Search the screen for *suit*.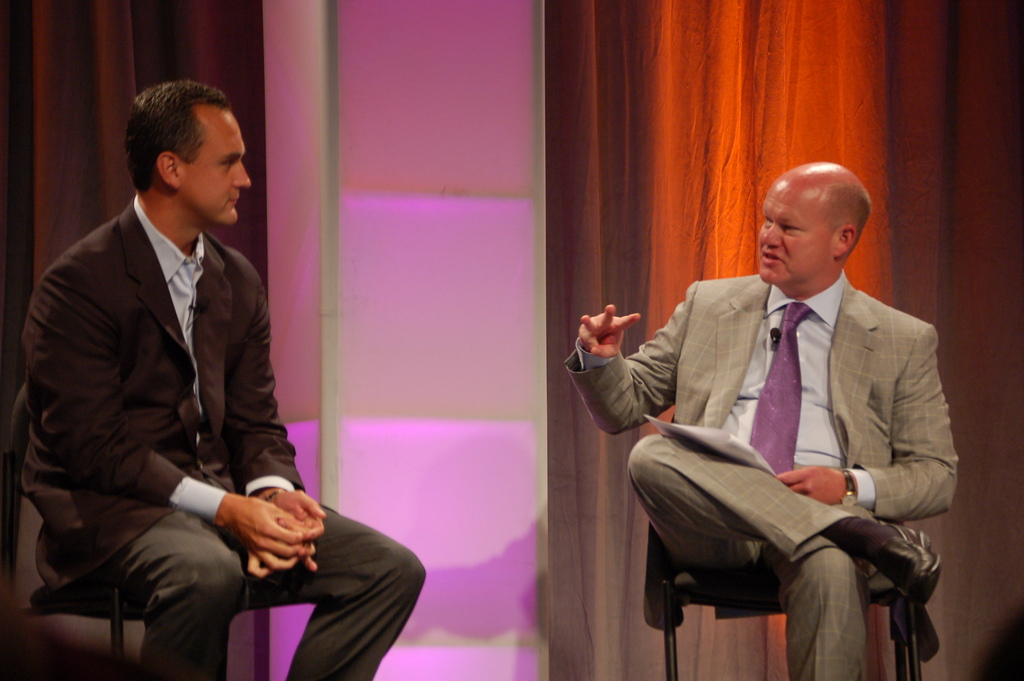
Found at {"x1": 603, "y1": 188, "x2": 972, "y2": 680}.
